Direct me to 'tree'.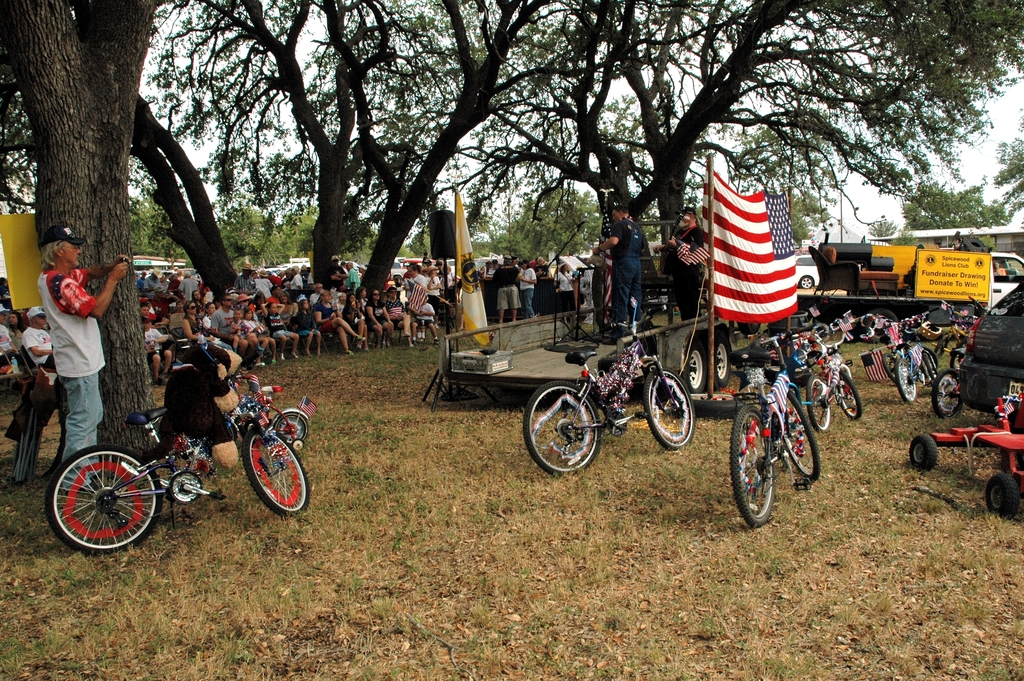
Direction: region(268, 190, 387, 285).
